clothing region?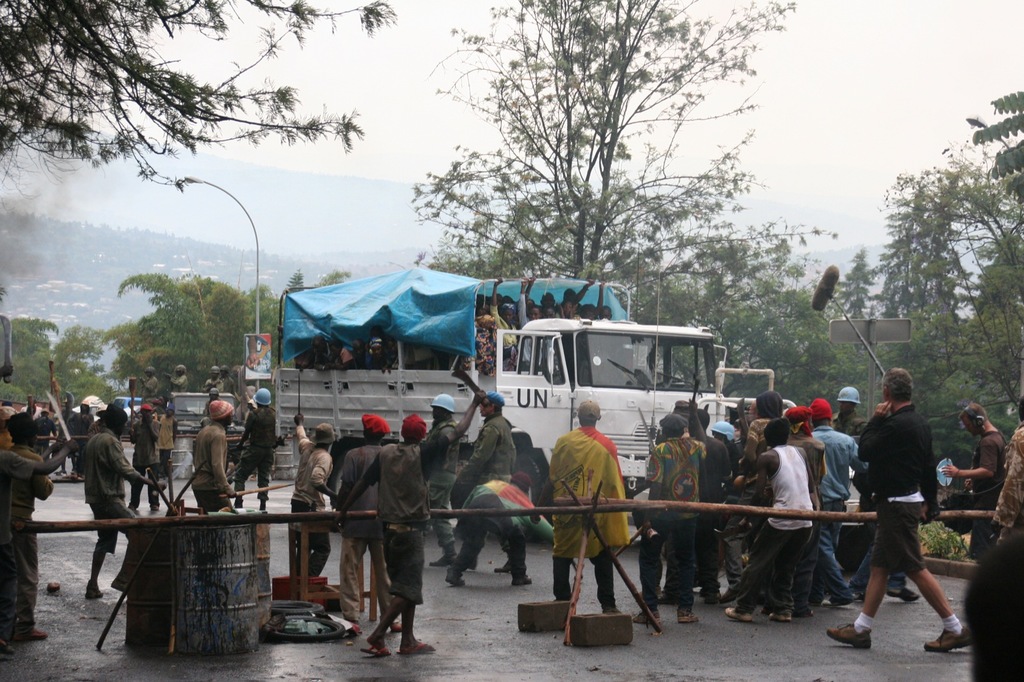
BBox(156, 416, 176, 474)
